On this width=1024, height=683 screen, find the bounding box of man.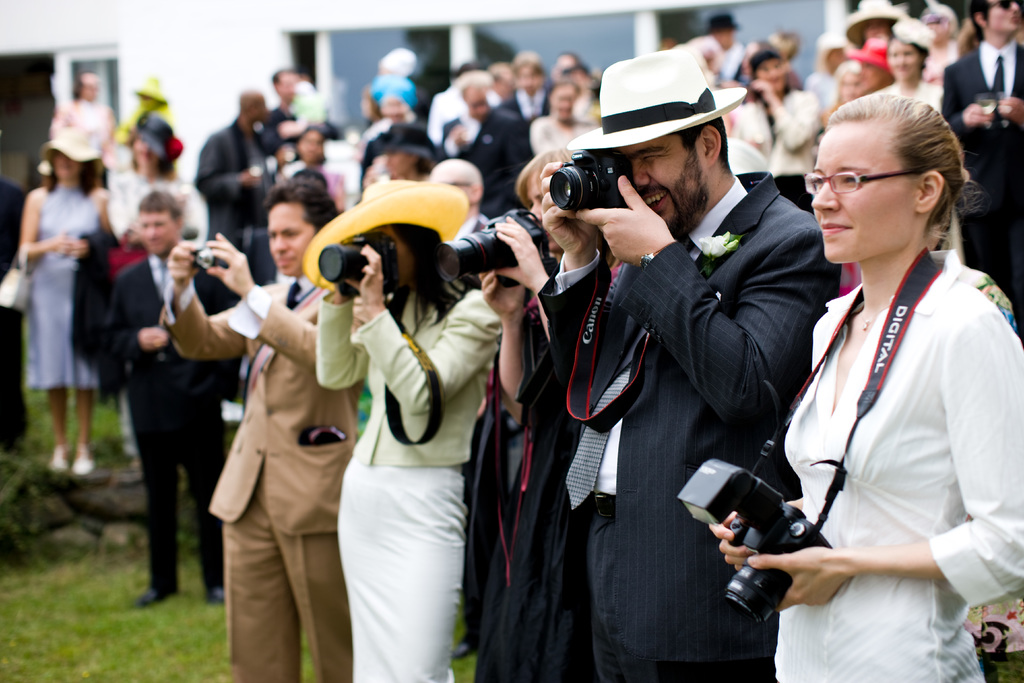
Bounding box: {"x1": 163, "y1": 183, "x2": 361, "y2": 682}.
